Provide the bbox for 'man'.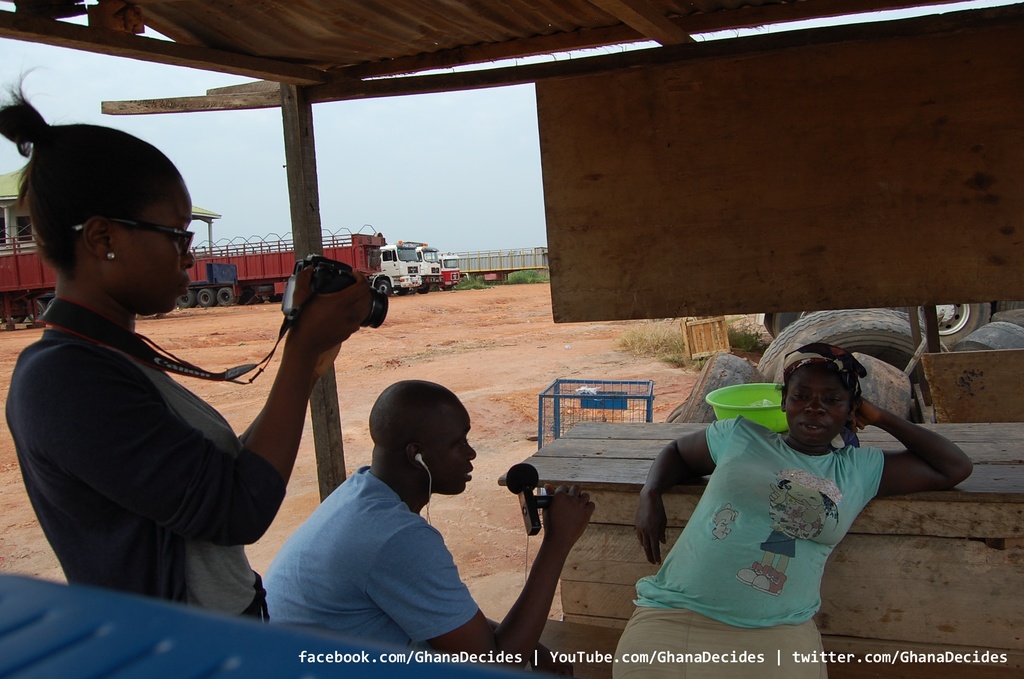
252 370 616 678.
